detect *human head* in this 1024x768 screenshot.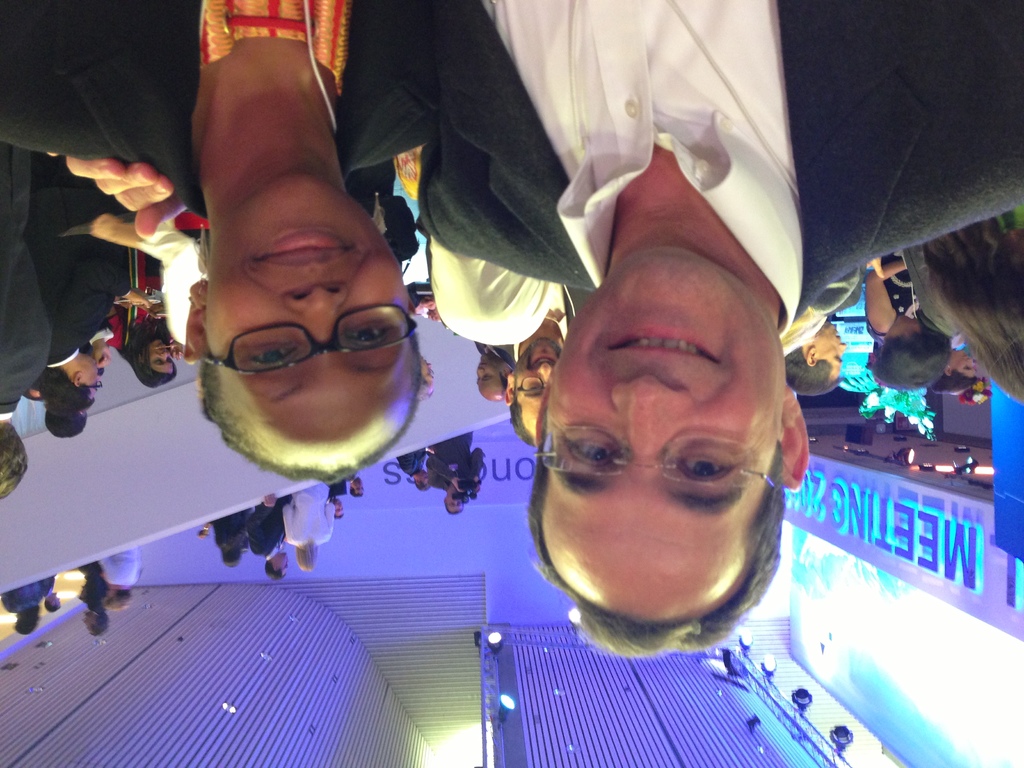
Detection: {"left": 86, "top": 610, "right": 106, "bottom": 638}.
